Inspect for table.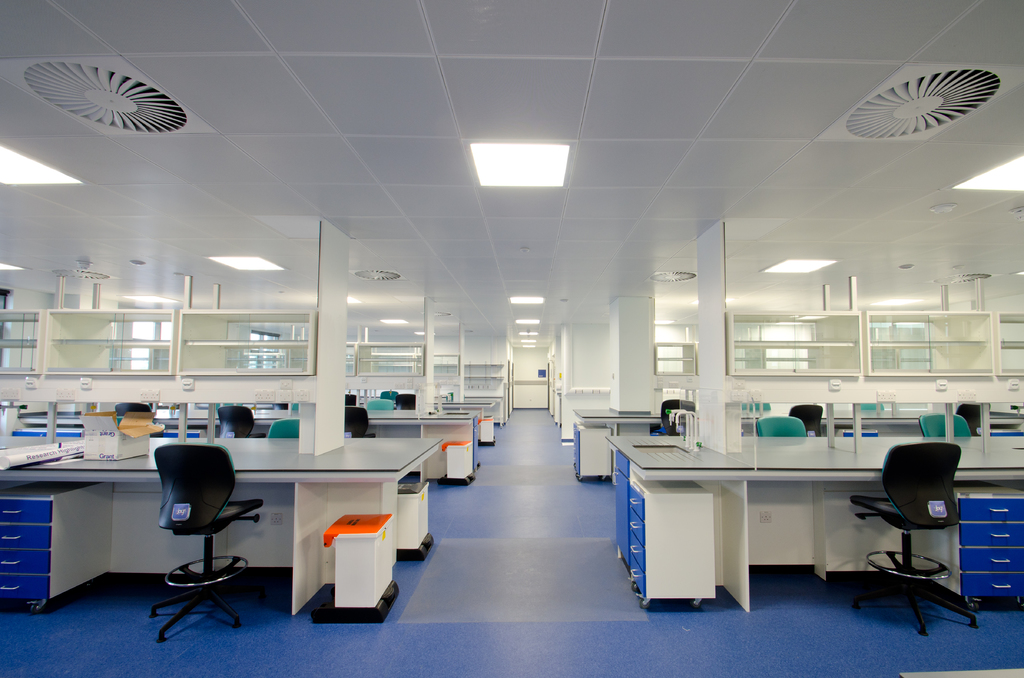
Inspection: locate(346, 378, 516, 485).
